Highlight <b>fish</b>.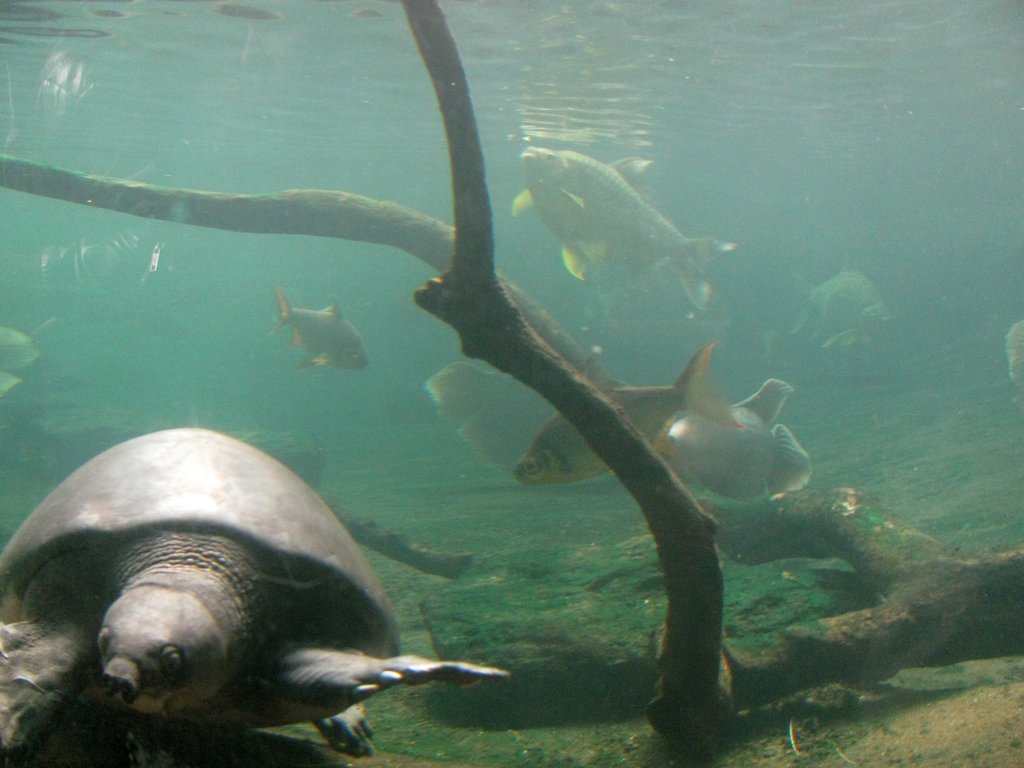
Highlighted region: crop(646, 381, 814, 515).
